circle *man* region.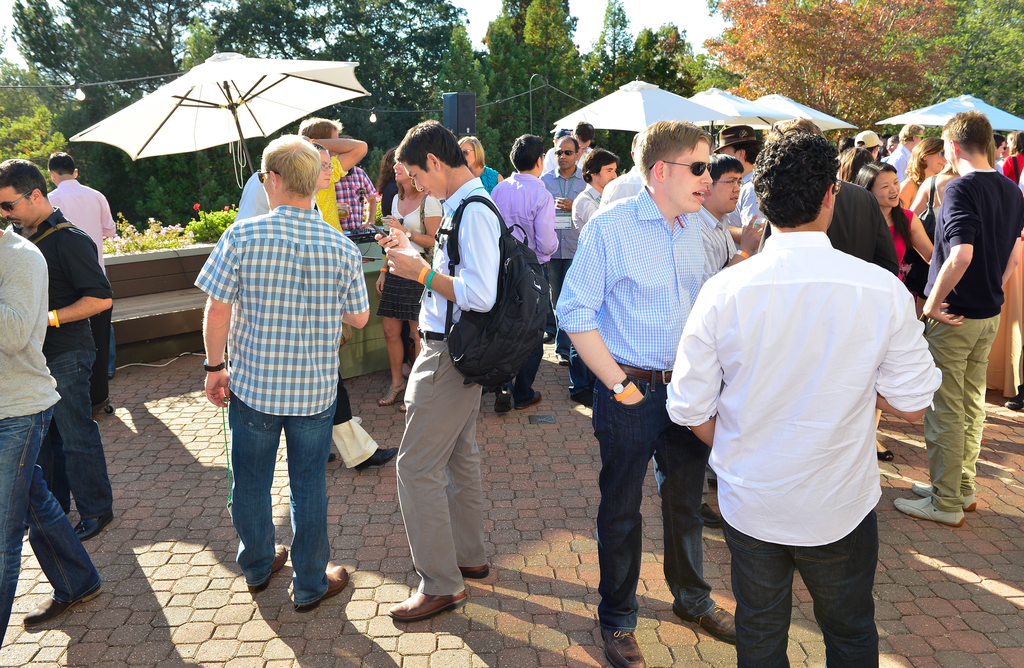
Region: bbox=[541, 139, 590, 362].
